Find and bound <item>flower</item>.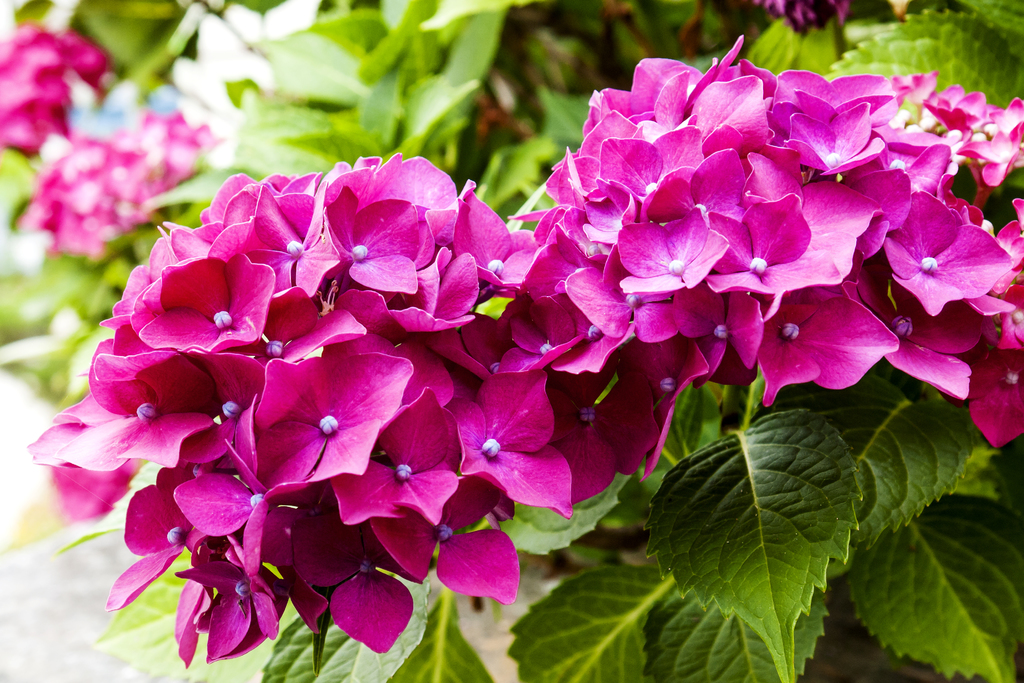
Bound: rect(0, 14, 115, 158).
